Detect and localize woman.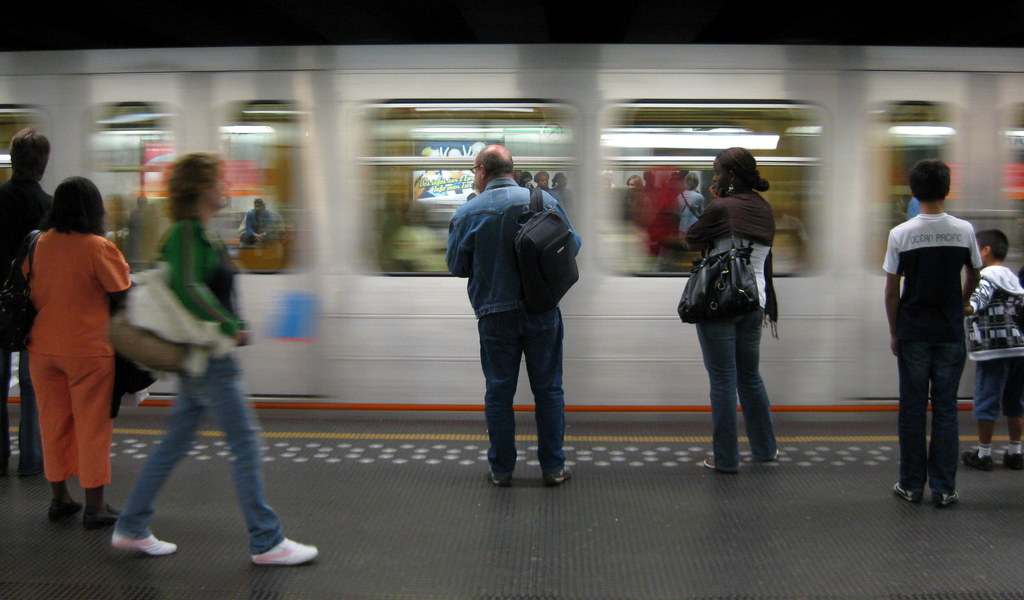
Localized at Rect(121, 149, 328, 574).
